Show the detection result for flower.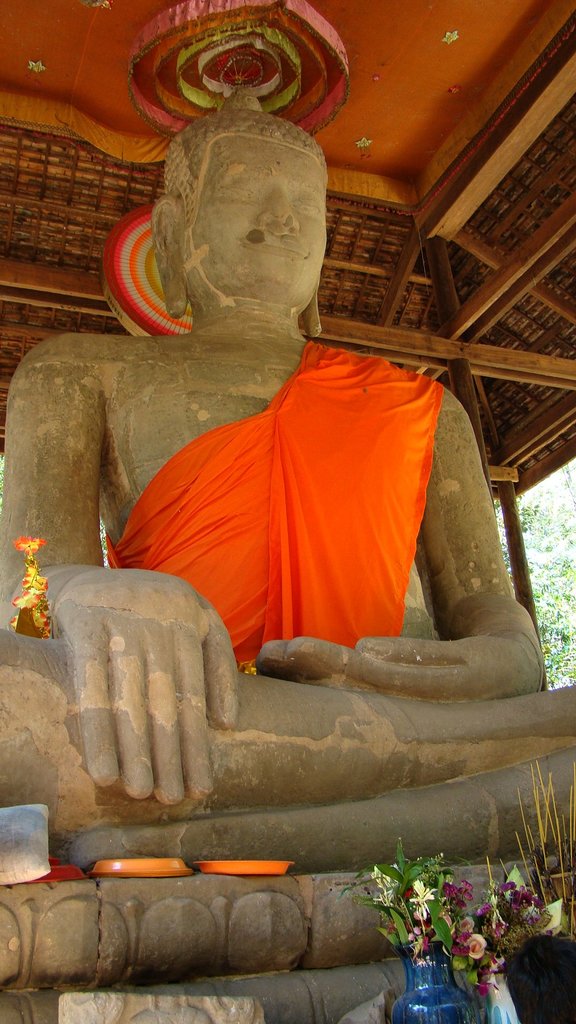
box(465, 930, 486, 954).
